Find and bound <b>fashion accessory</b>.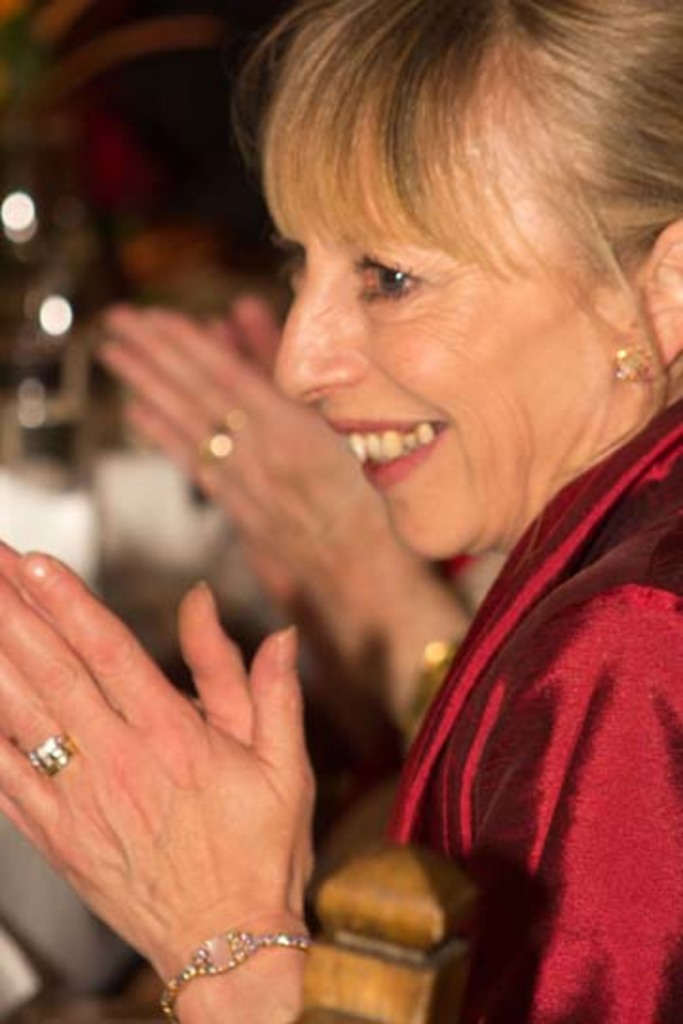
Bound: l=19, t=732, r=76, b=779.
